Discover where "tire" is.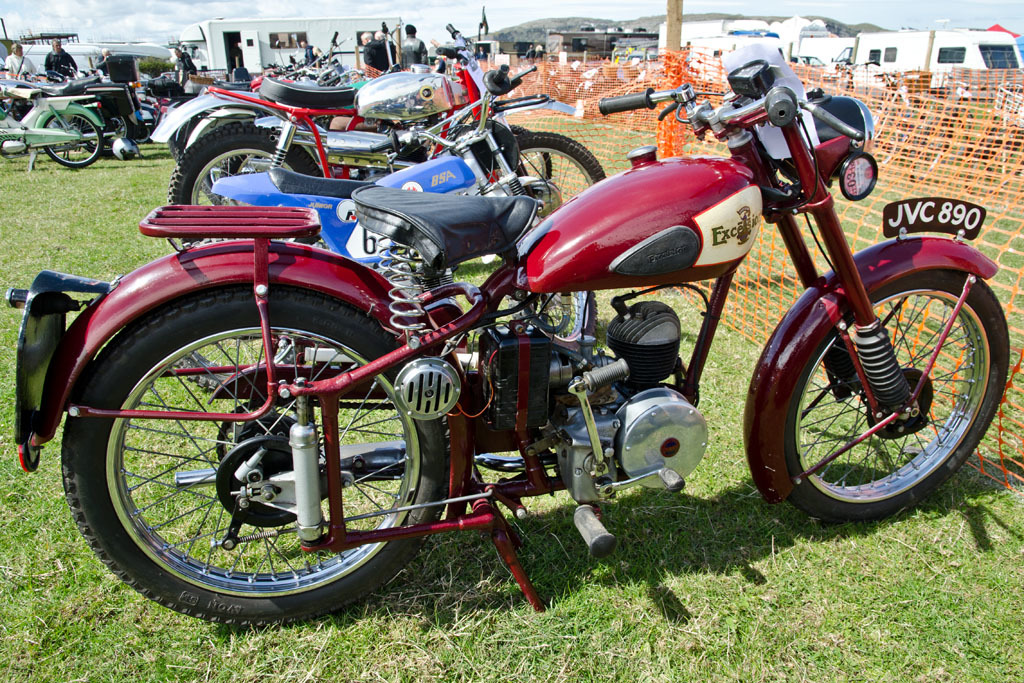
Discovered at box(43, 117, 100, 169).
